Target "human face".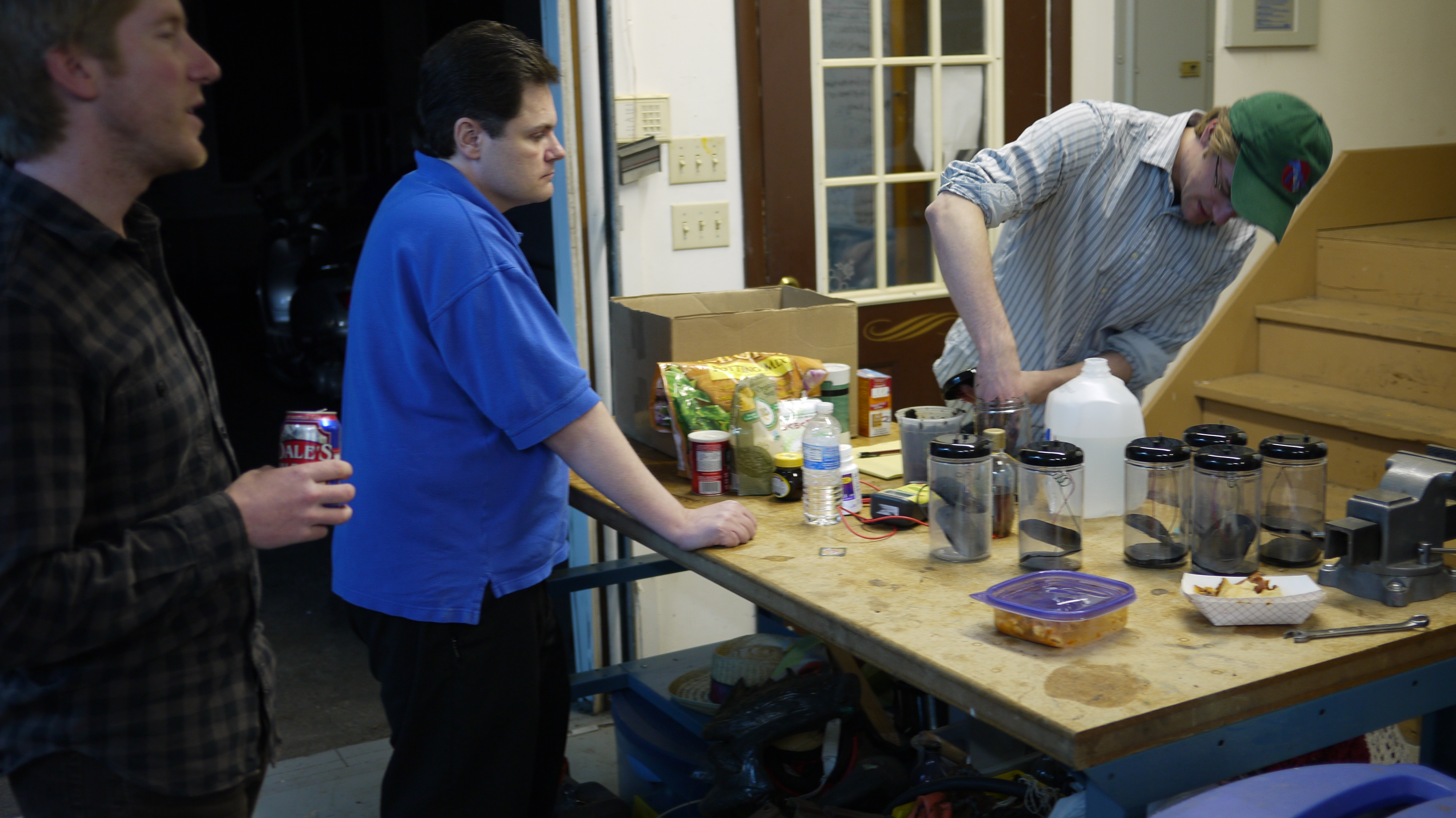
Target region: box(175, 30, 205, 74).
